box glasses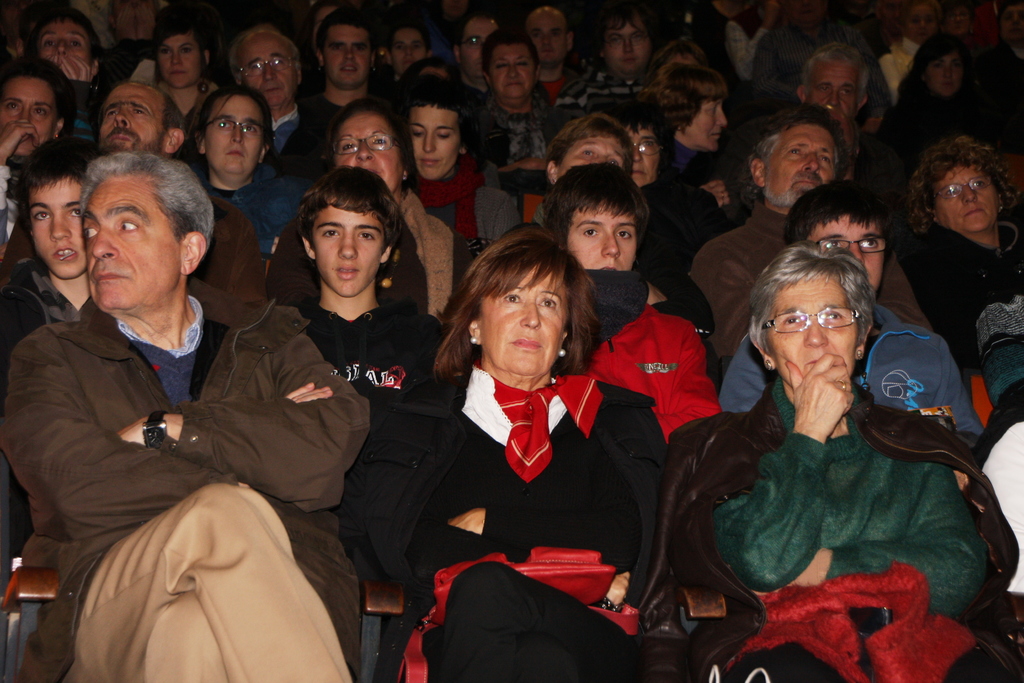
bbox(625, 135, 660, 162)
